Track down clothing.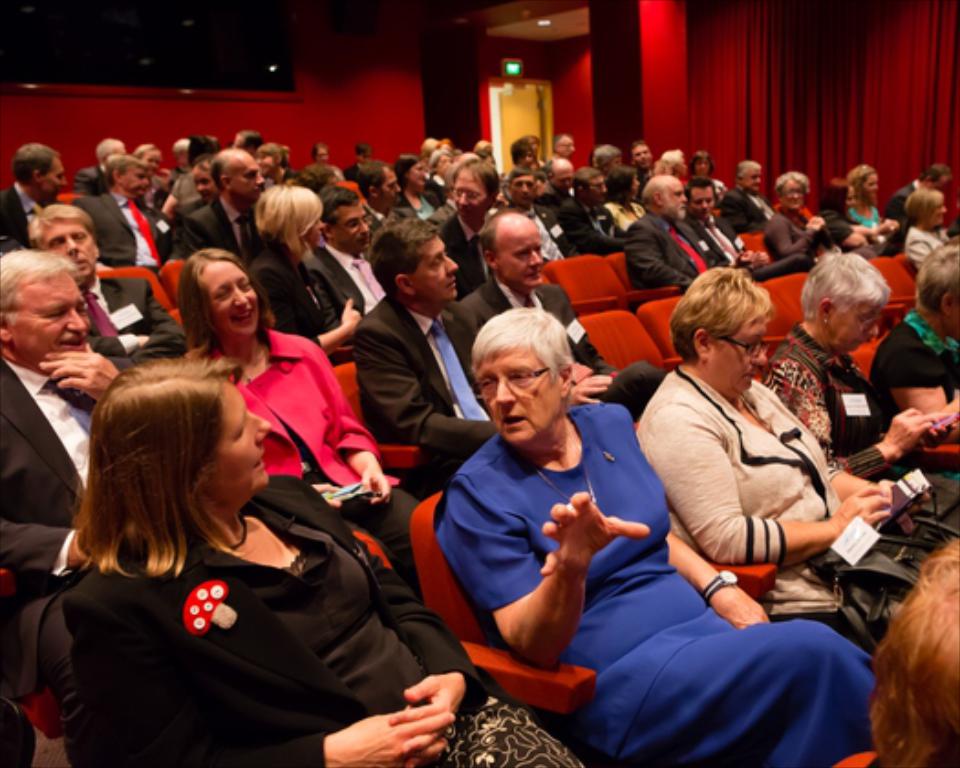
Tracked to {"x1": 452, "y1": 269, "x2": 598, "y2": 364}.
